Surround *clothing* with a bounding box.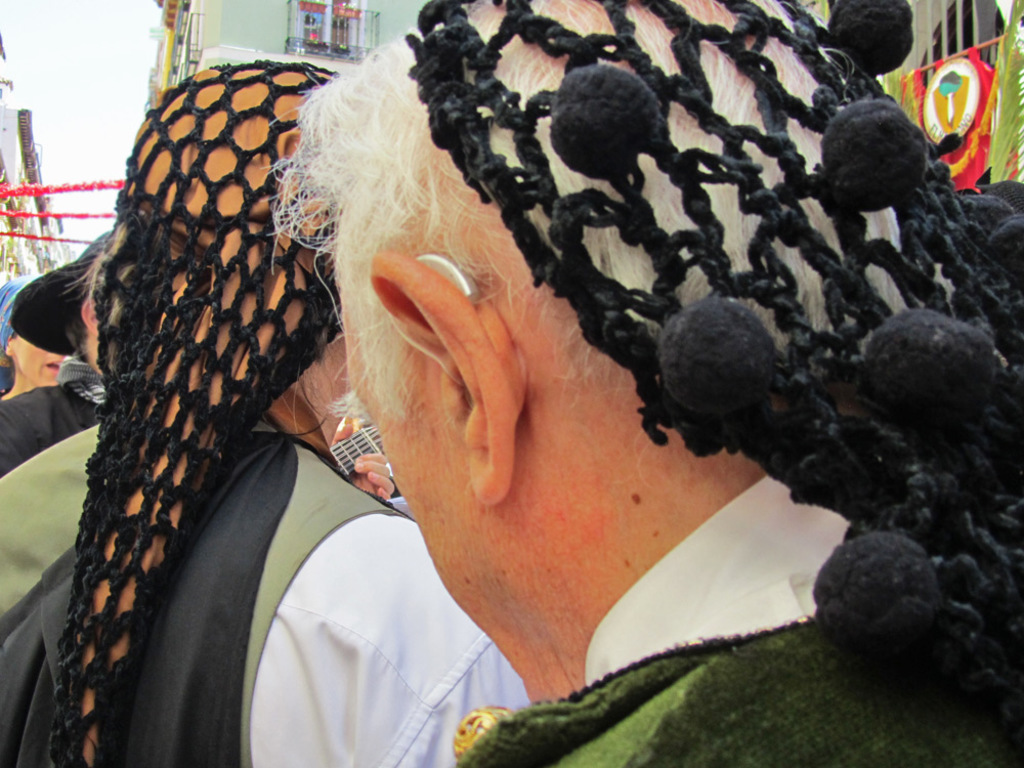
select_region(445, 464, 1023, 767).
